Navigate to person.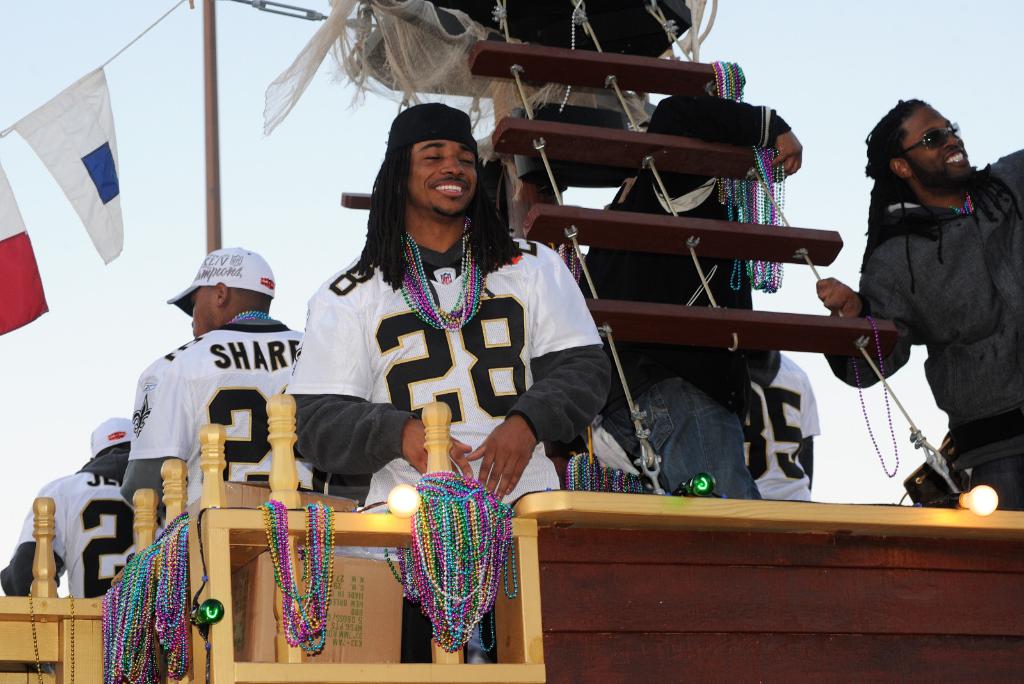
Navigation target: bbox(1, 404, 140, 596).
